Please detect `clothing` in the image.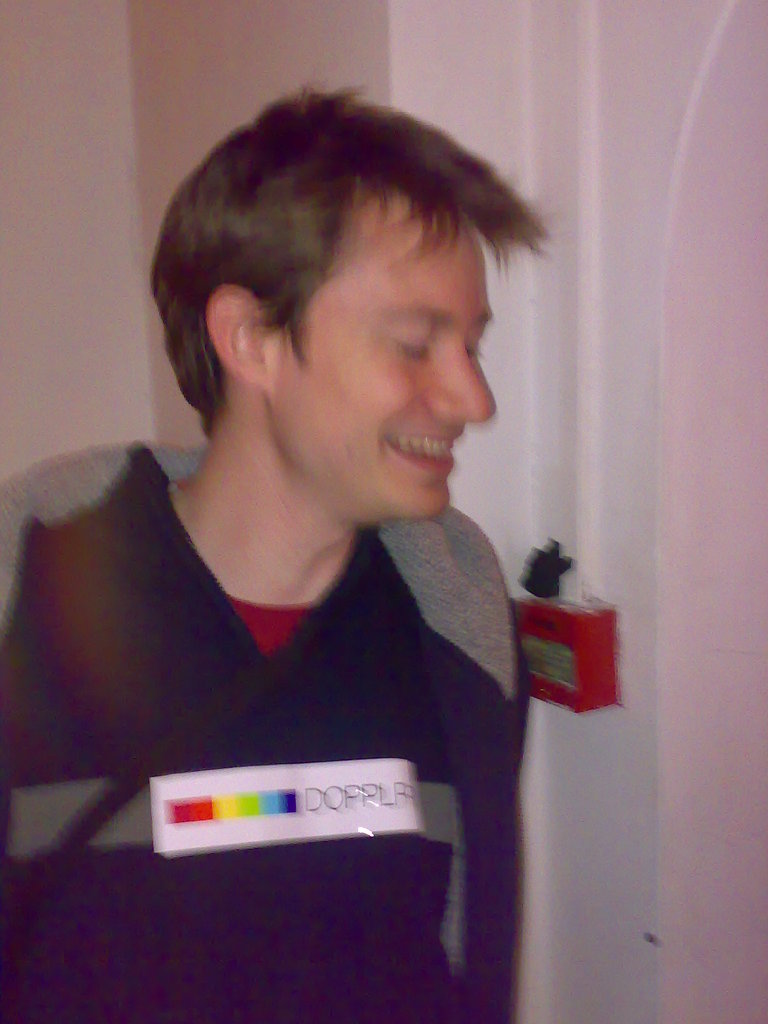
28, 442, 549, 977.
